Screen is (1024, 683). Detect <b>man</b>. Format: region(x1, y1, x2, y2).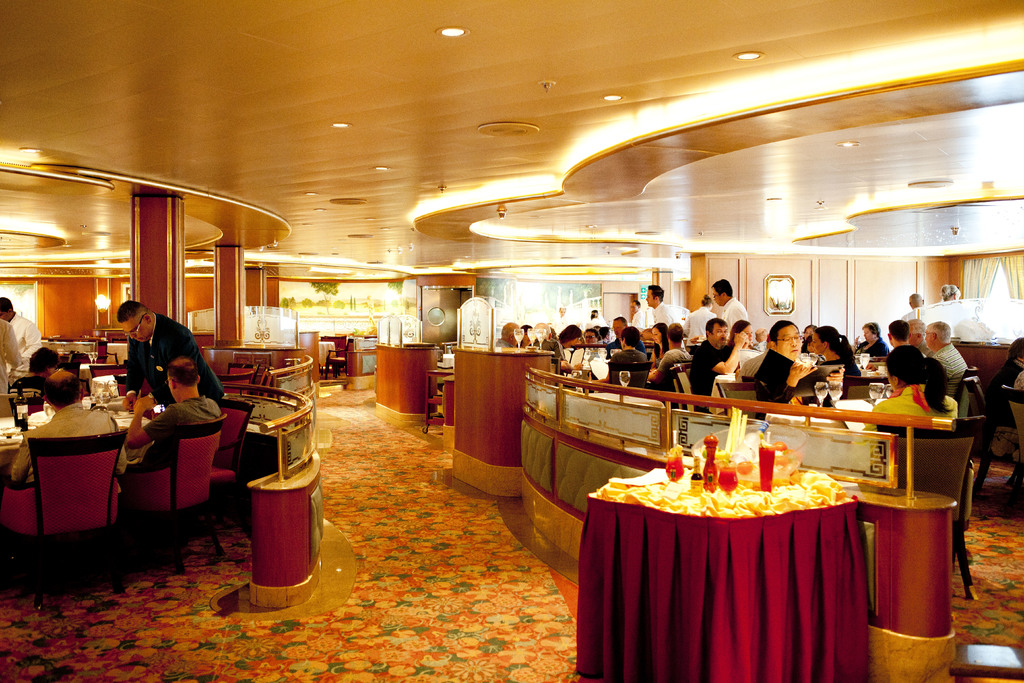
region(9, 369, 127, 491).
